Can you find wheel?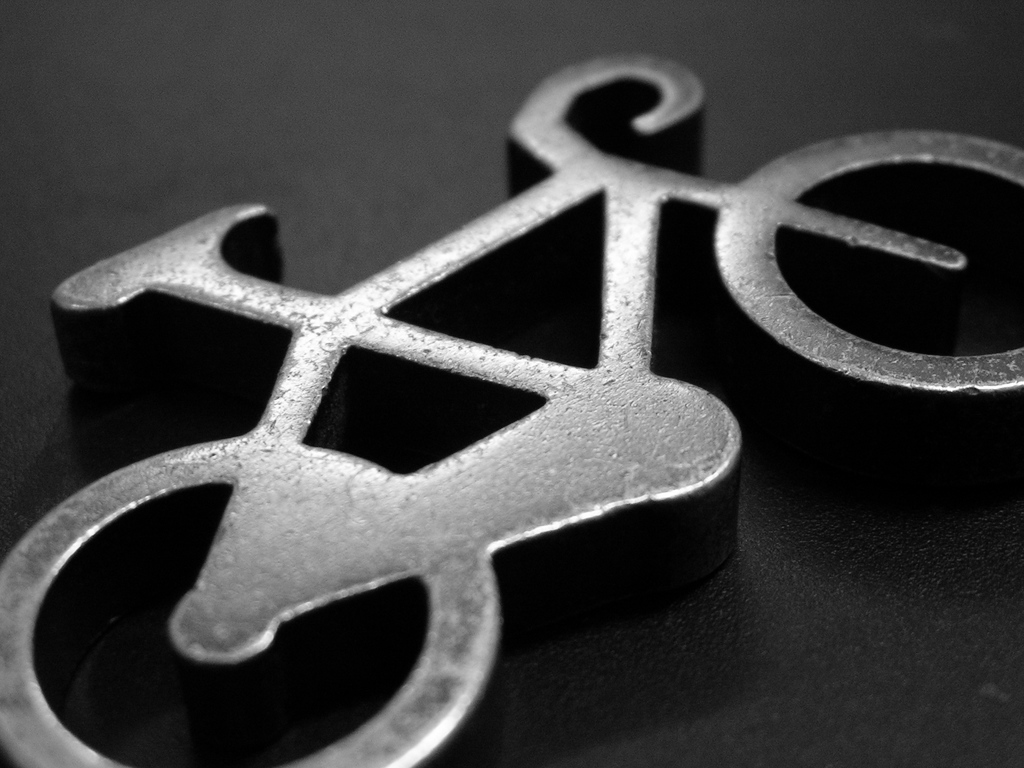
Yes, bounding box: crop(710, 127, 1023, 428).
